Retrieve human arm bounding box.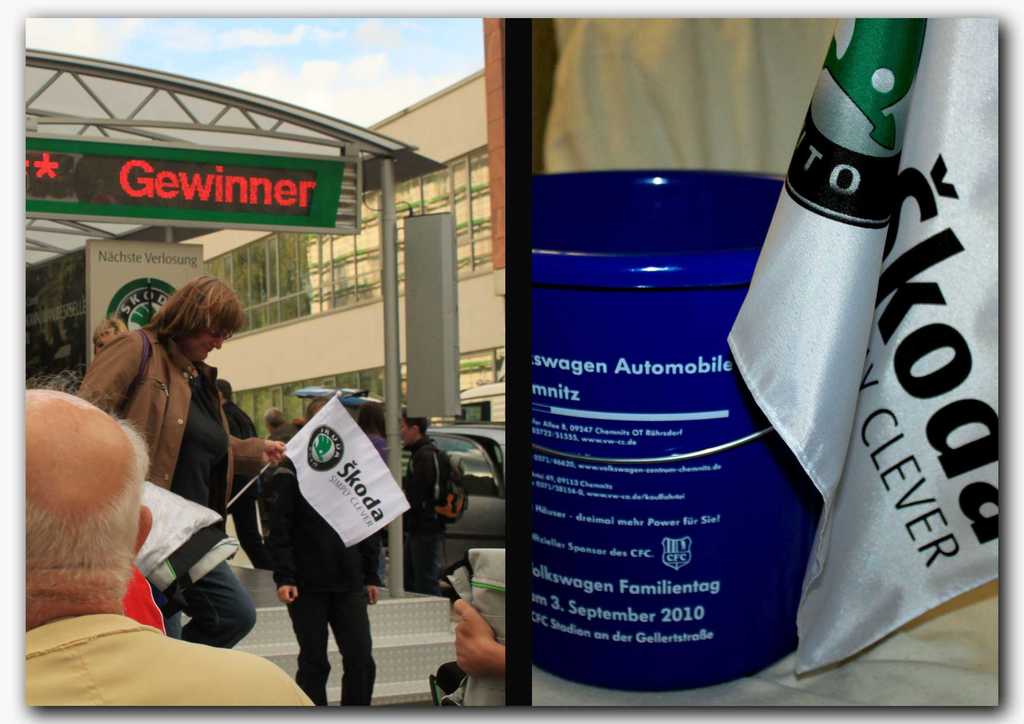
Bounding box: (x1=352, y1=533, x2=385, y2=607).
